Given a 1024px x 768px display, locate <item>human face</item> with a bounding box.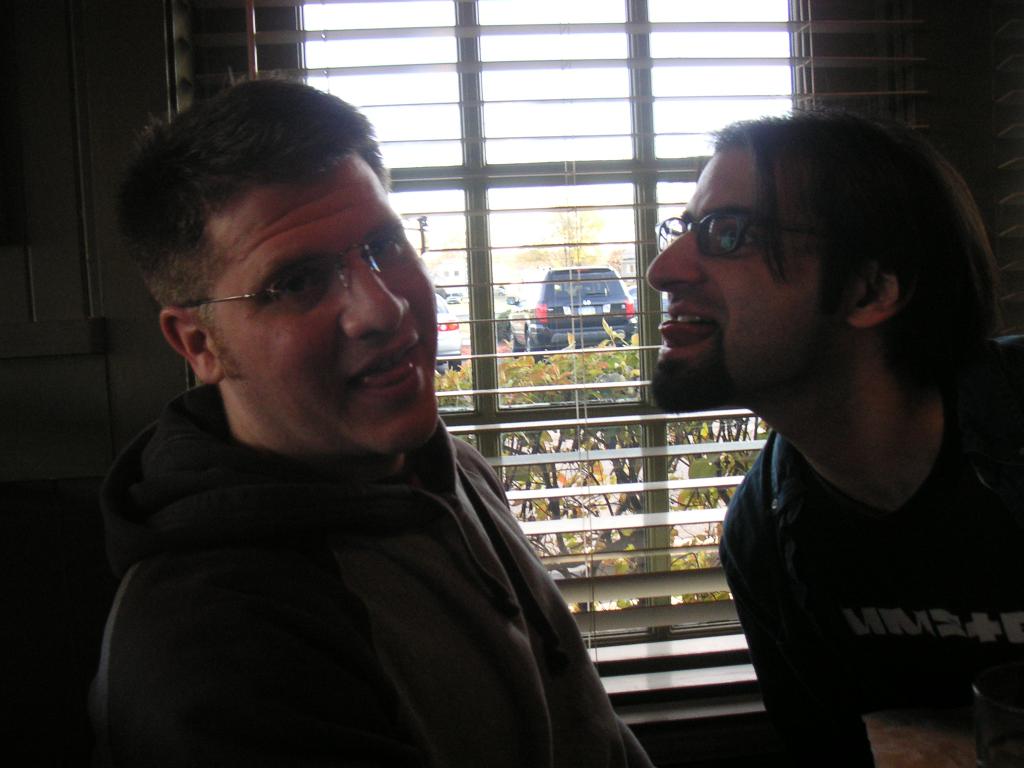
Located: 193/145/444/458.
